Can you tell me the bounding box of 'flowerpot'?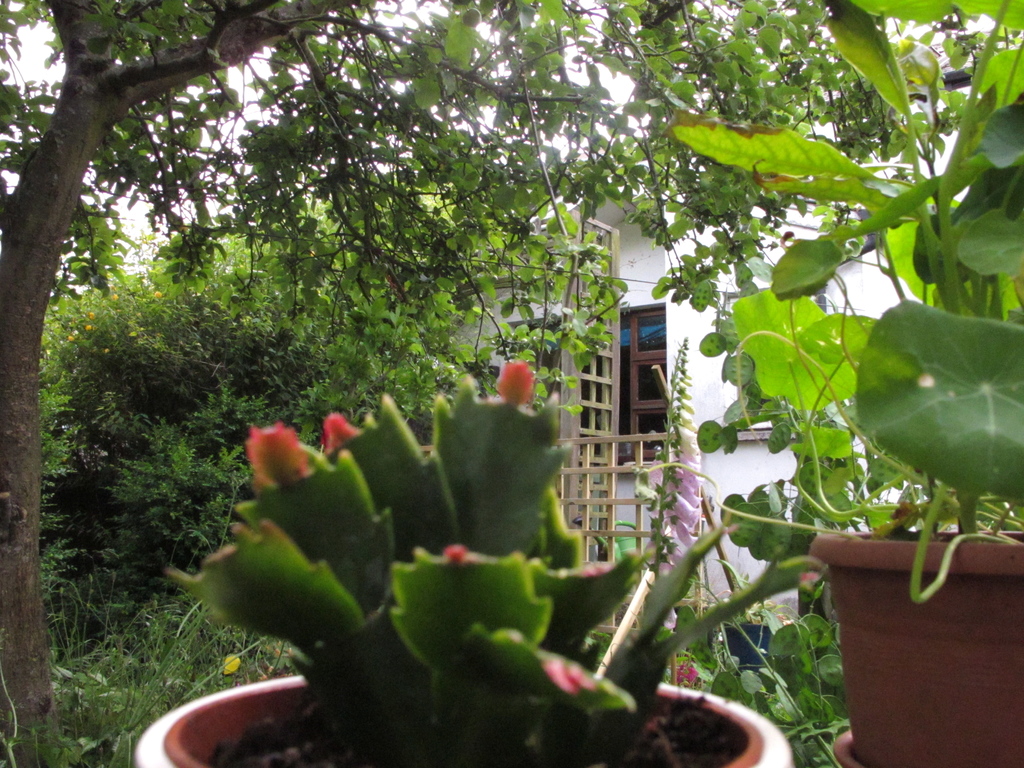
crop(128, 360, 799, 767).
